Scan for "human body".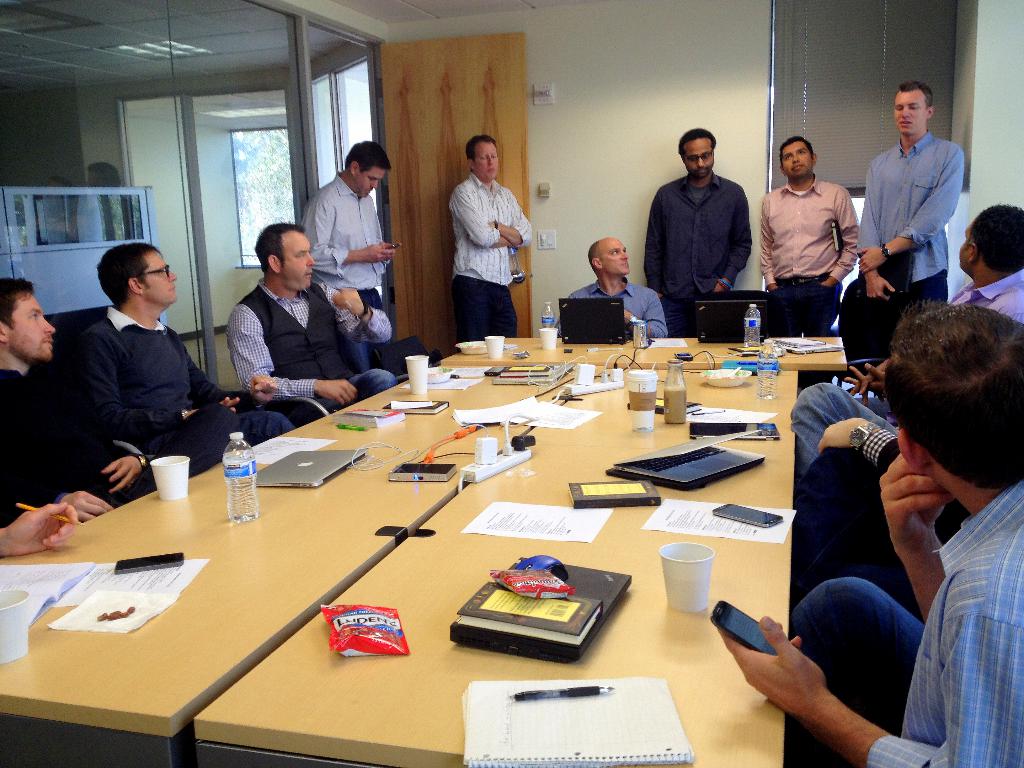
Scan result: region(443, 169, 534, 346).
